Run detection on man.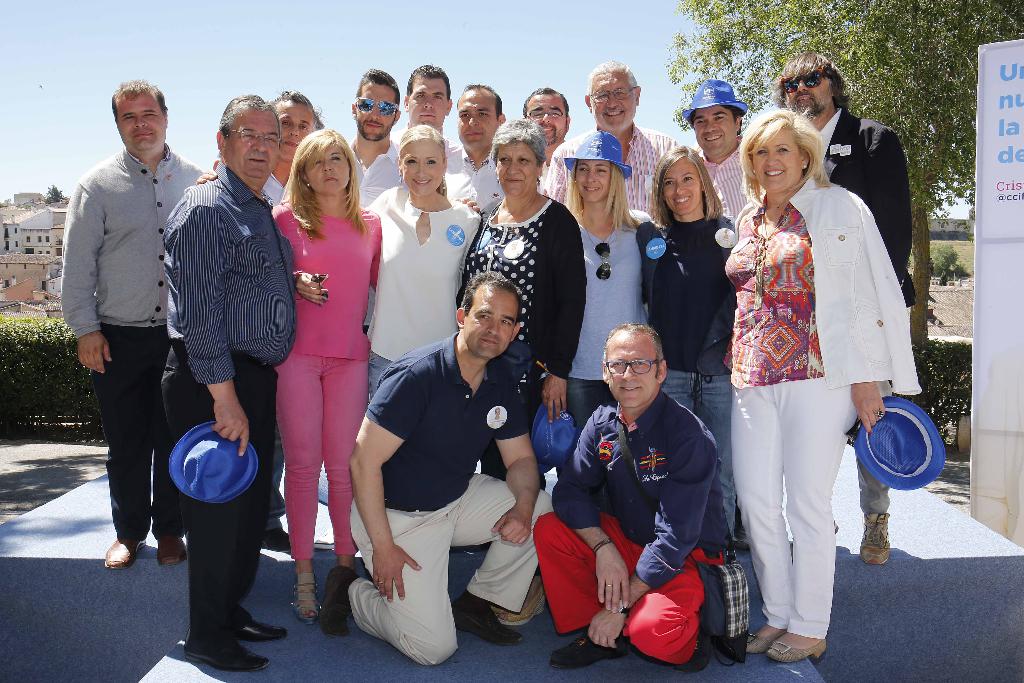
Result: [left=195, top=92, right=313, bottom=206].
